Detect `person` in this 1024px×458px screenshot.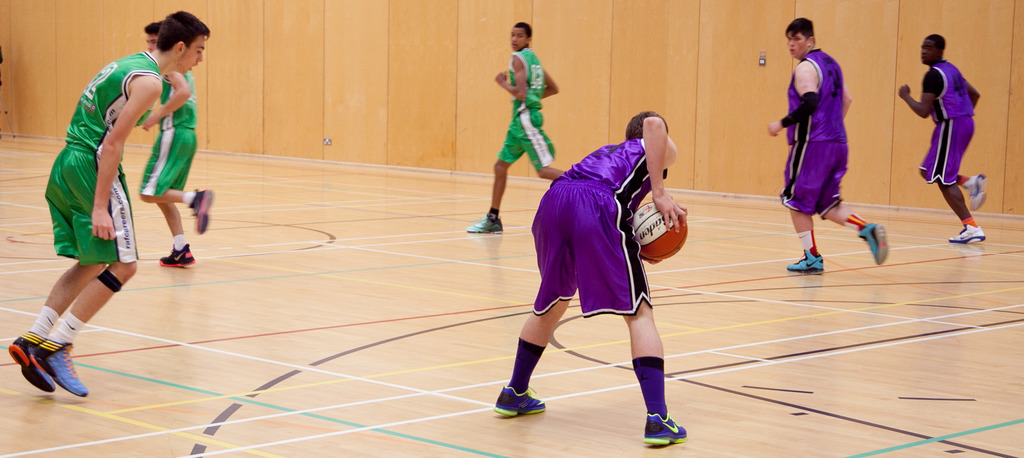
Detection: detection(7, 8, 212, 396).
